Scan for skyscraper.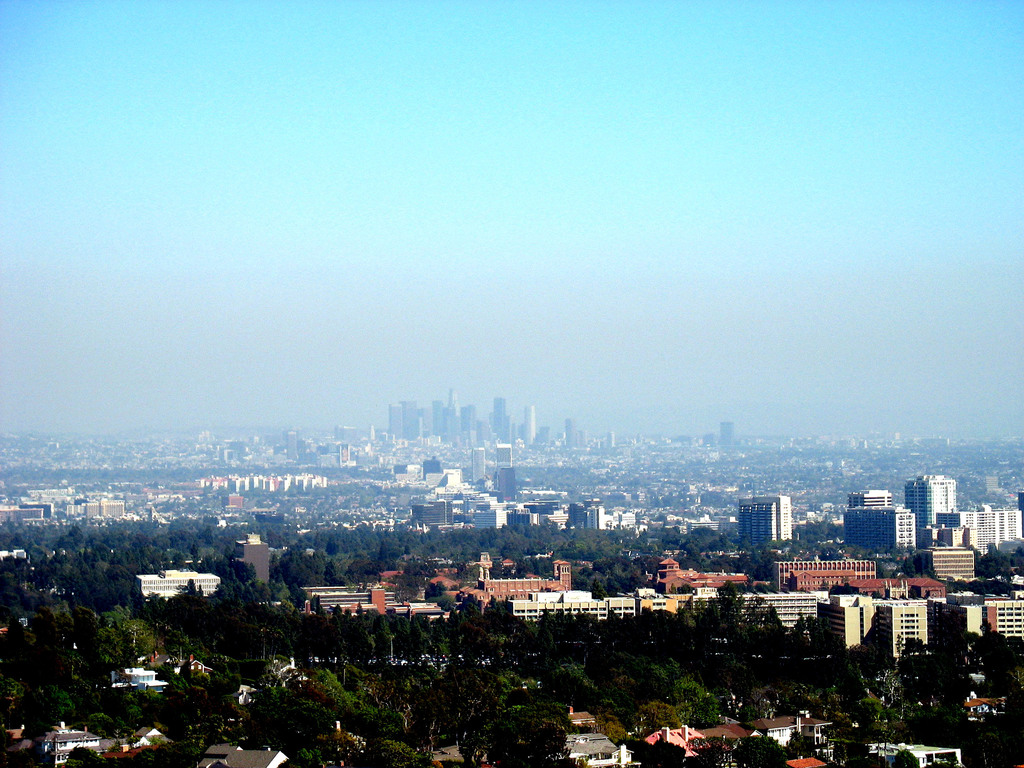
Scan result: (920, 529, 978, 593).
